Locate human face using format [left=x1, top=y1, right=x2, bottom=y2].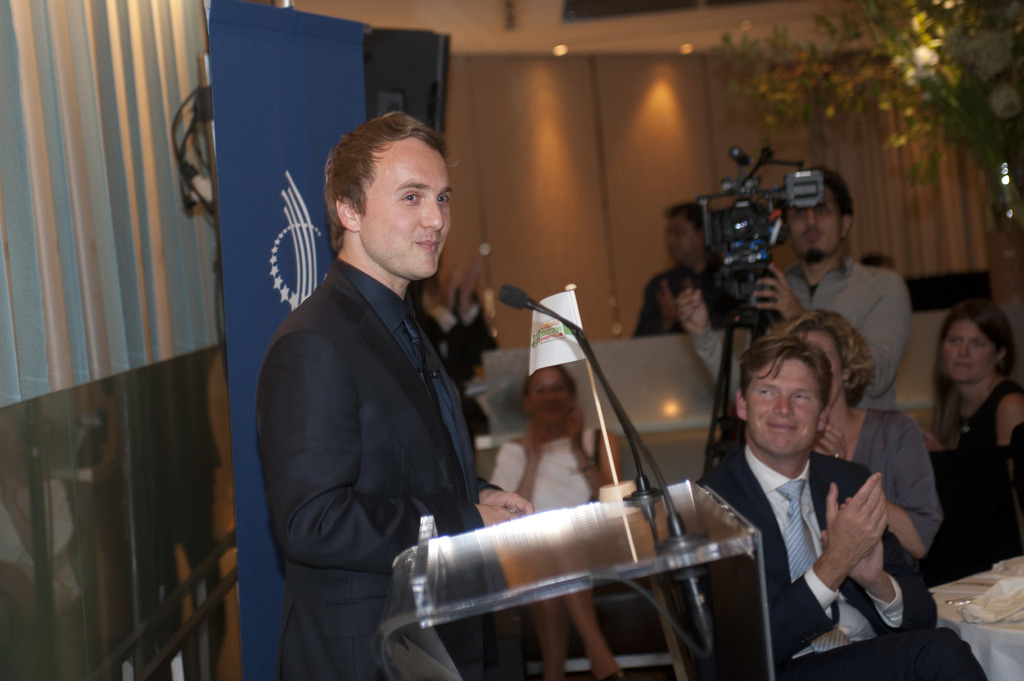
[left=362, top=133, right=454, bottom=278].
